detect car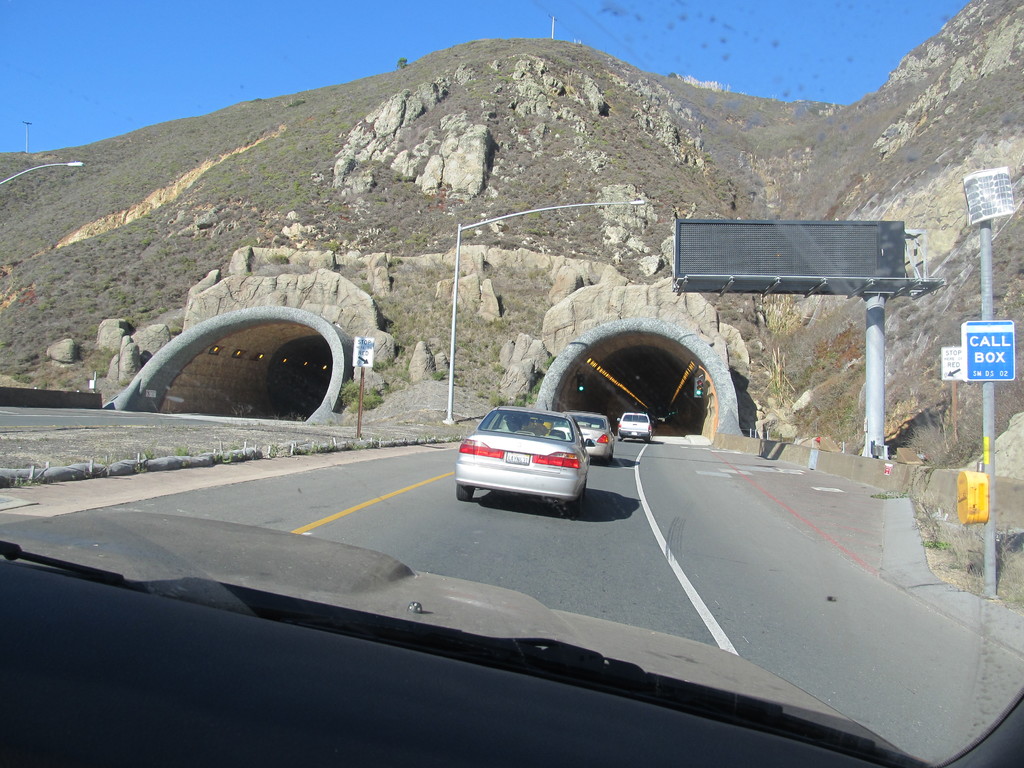
BBox(551, 412, 614, 464)
